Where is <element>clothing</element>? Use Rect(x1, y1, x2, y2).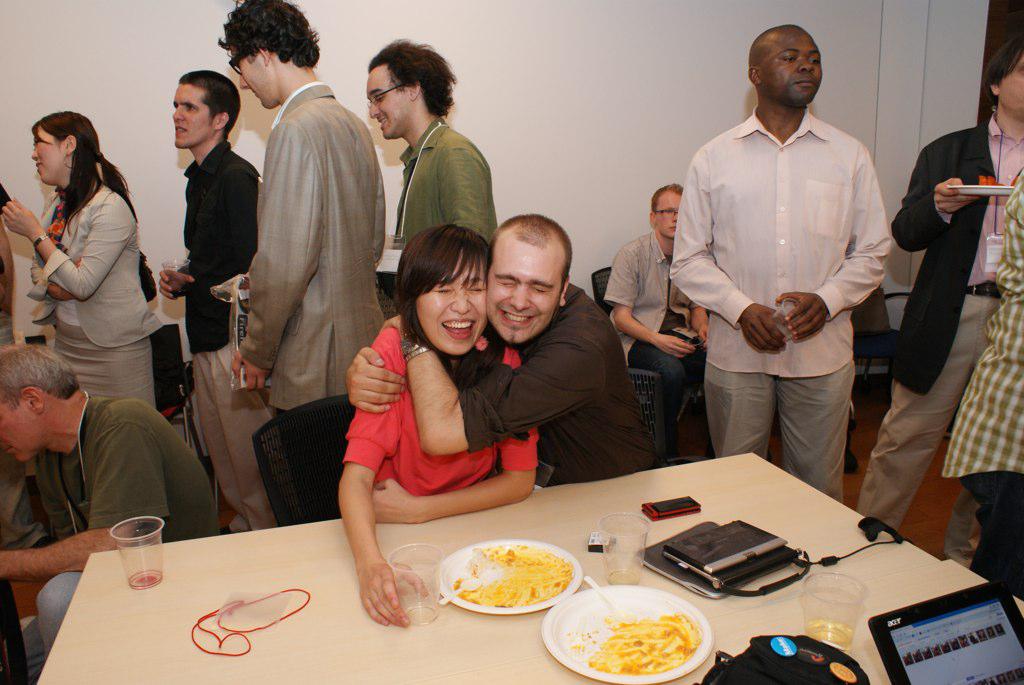
Rect(173, 139, 258, 533).
